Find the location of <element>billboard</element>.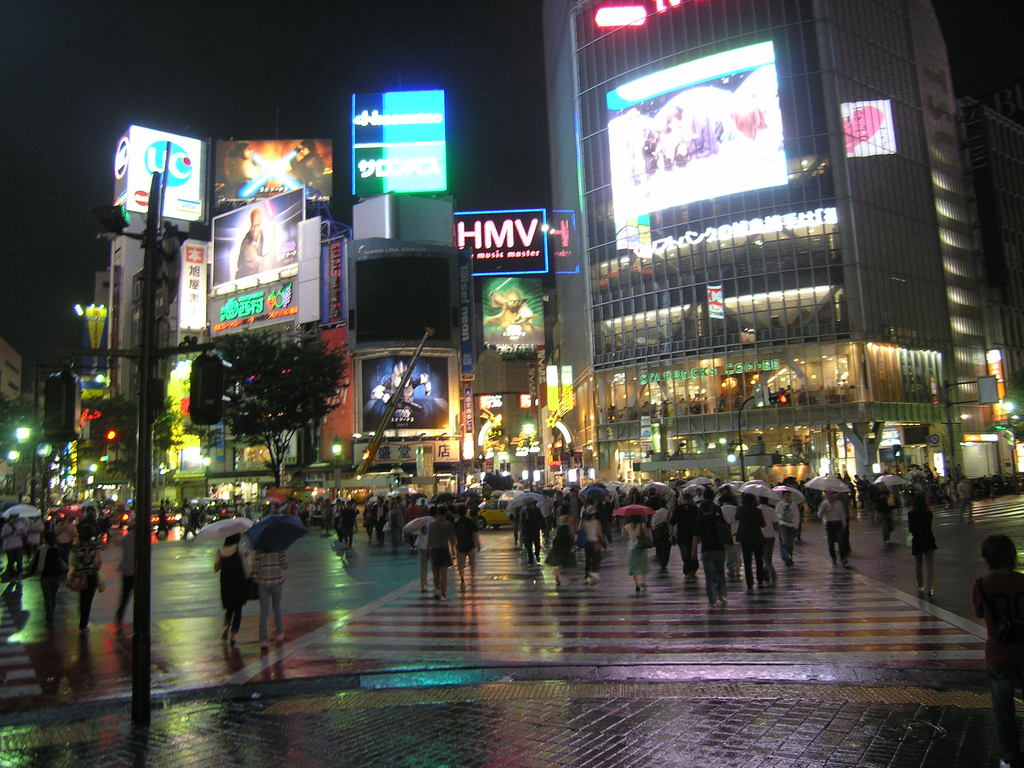
Location: (left=477, top=390, right=540, bottom=457).
